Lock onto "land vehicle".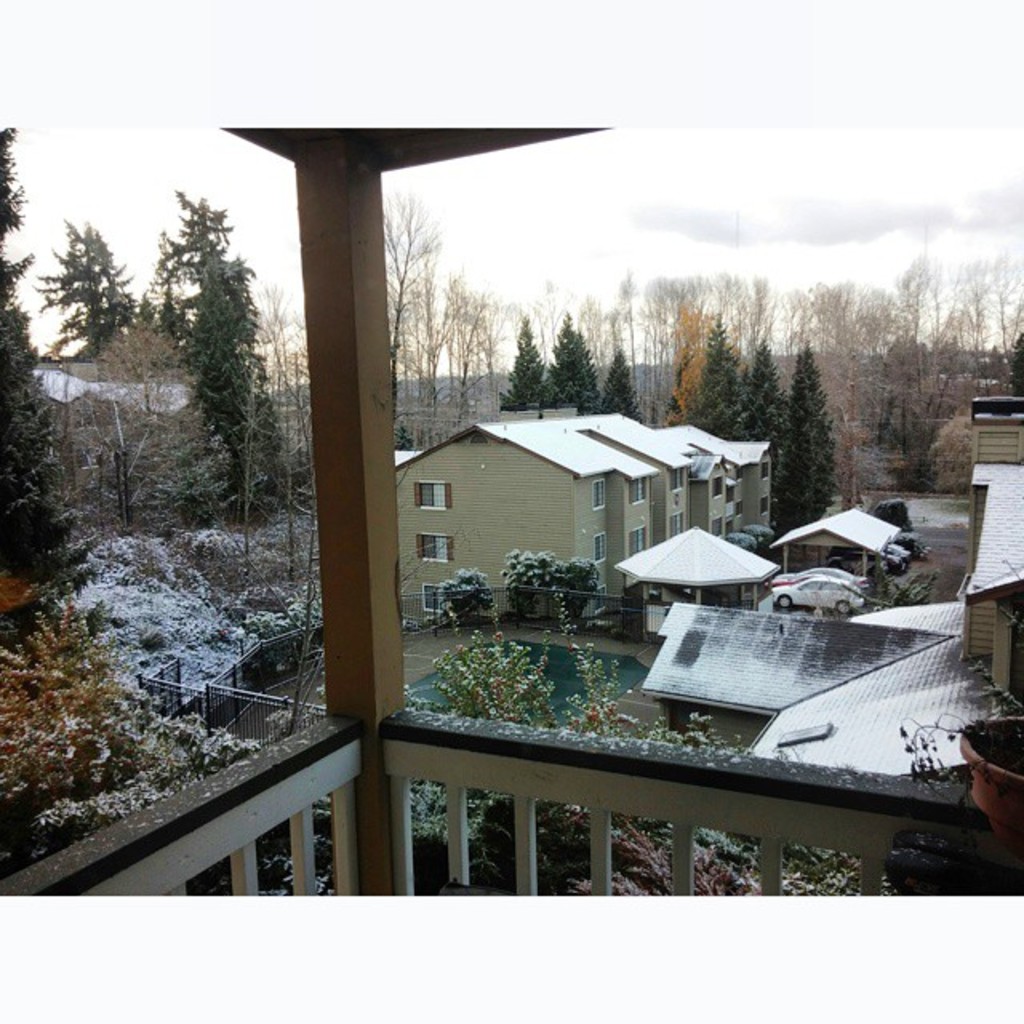
Locked: <bbox>770, 563, 872, 590</bbox>.
